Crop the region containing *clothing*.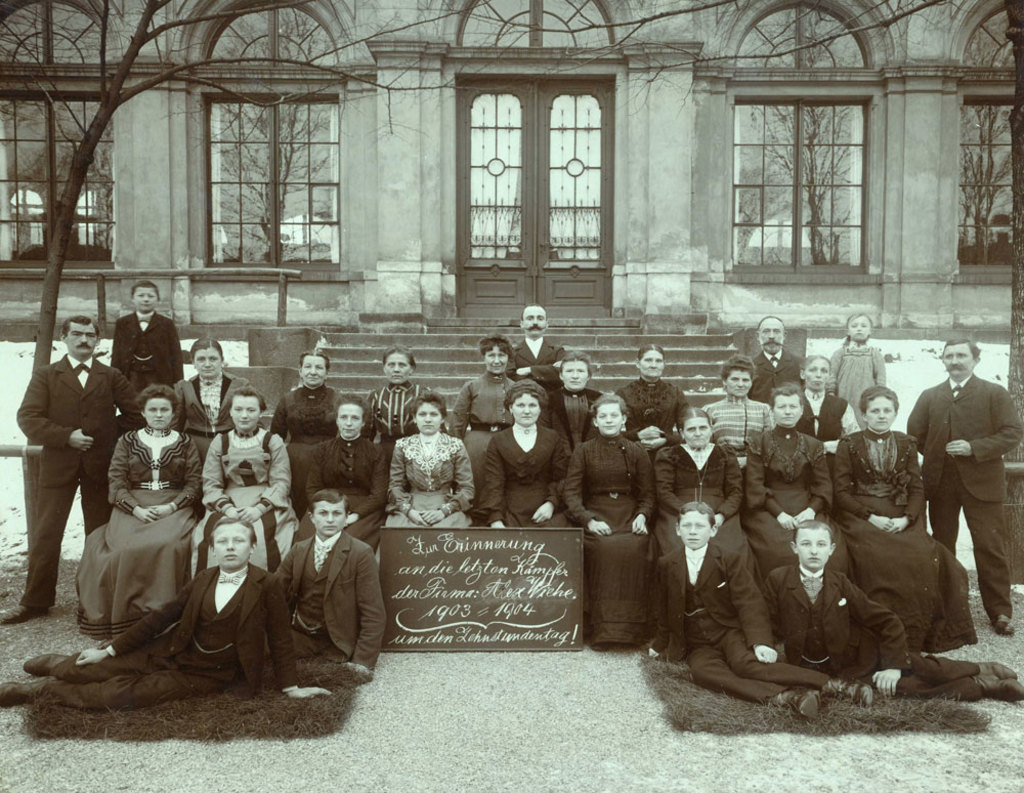
Crop region: <box>81,430,202,633</box>.
